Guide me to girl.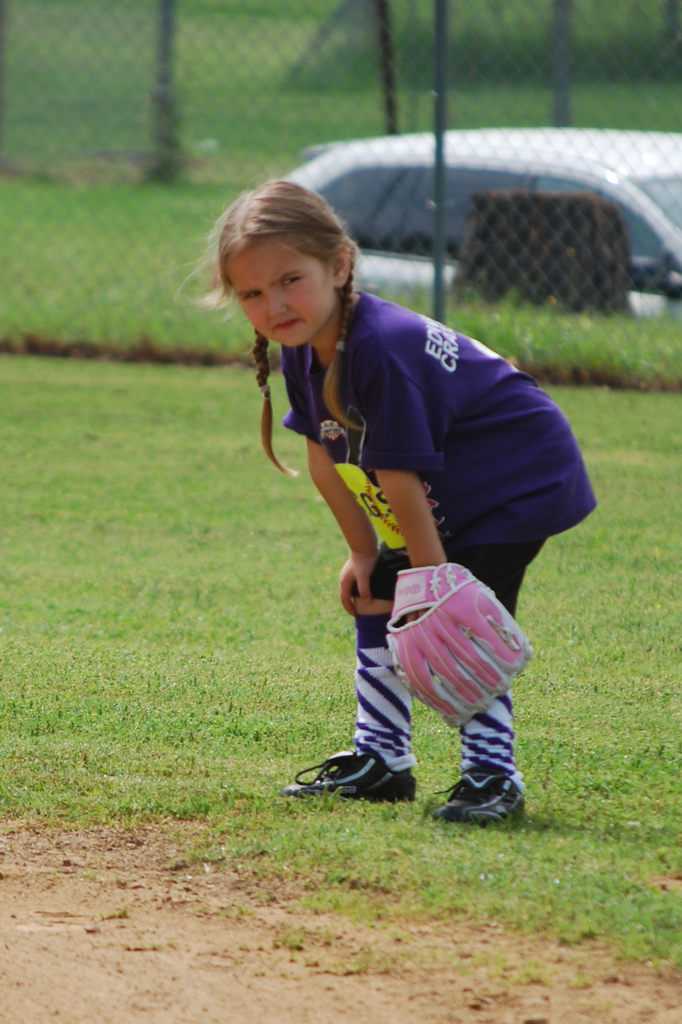
Guidance: region(174, 178, 595, 820).
